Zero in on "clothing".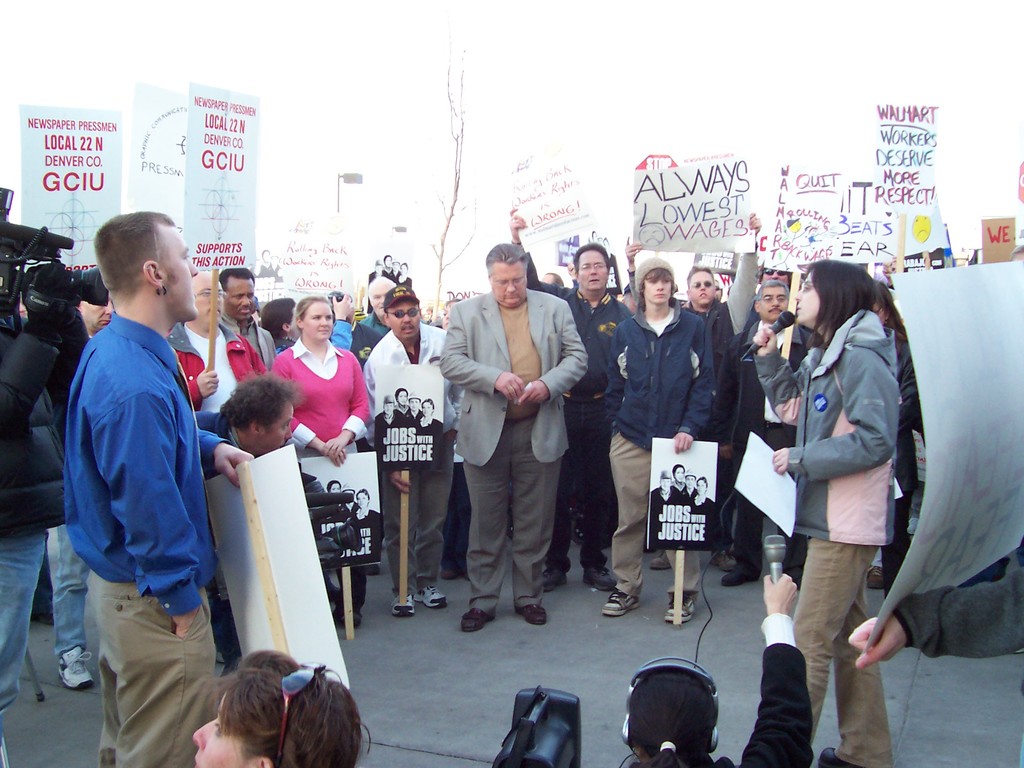
Zeroed in: [877,329,911,599].
